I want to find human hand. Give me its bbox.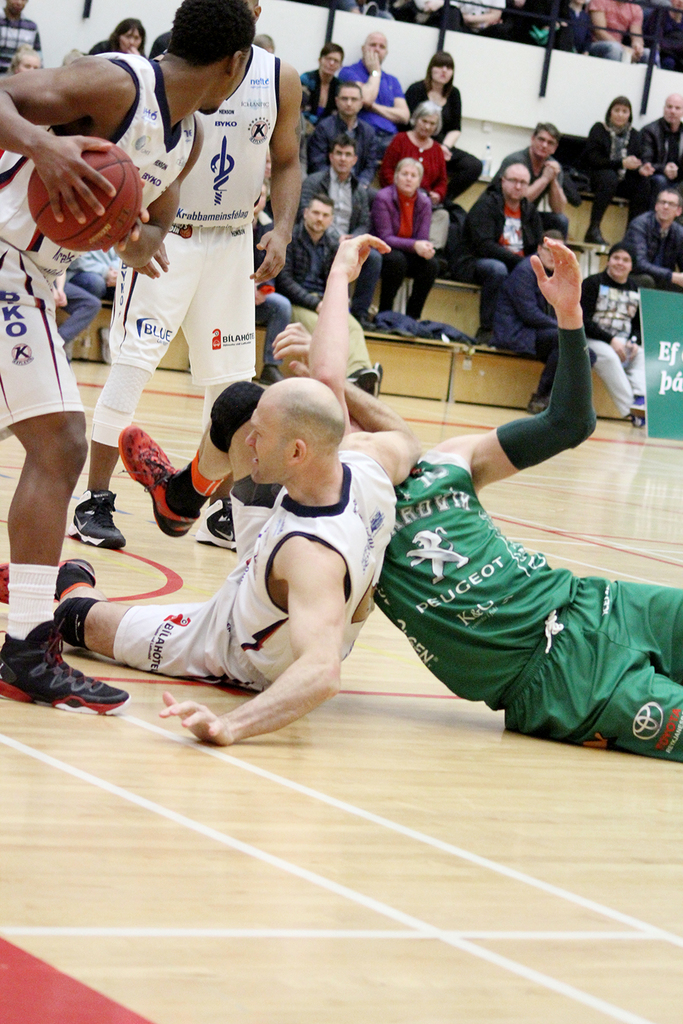
bbox=[251, 290, 267, 306].
